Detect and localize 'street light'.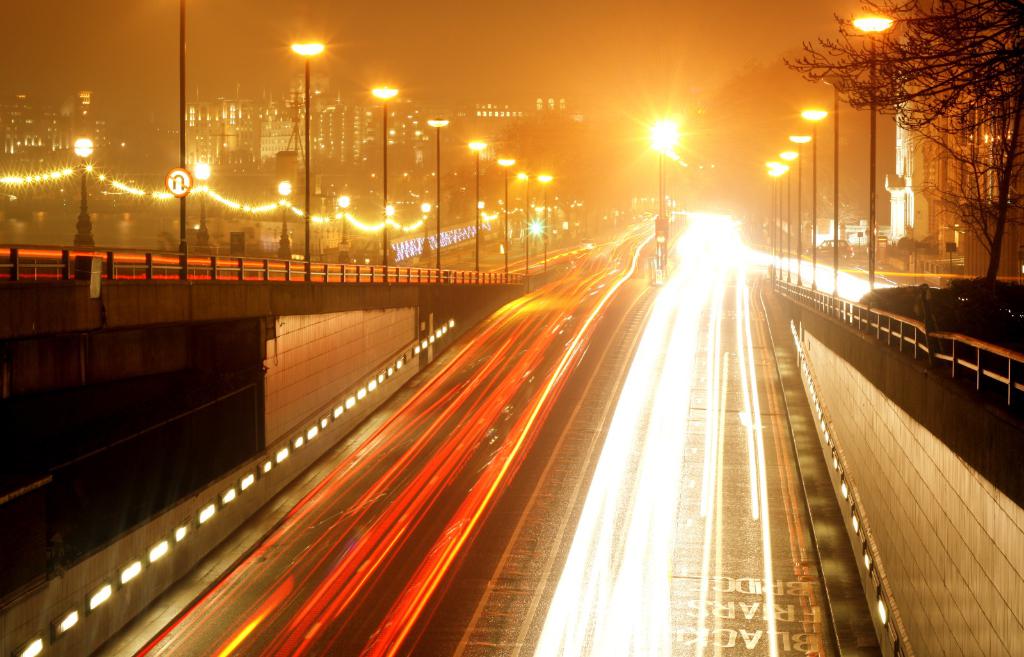
Localized at rect(787, 129, 813, 279).
